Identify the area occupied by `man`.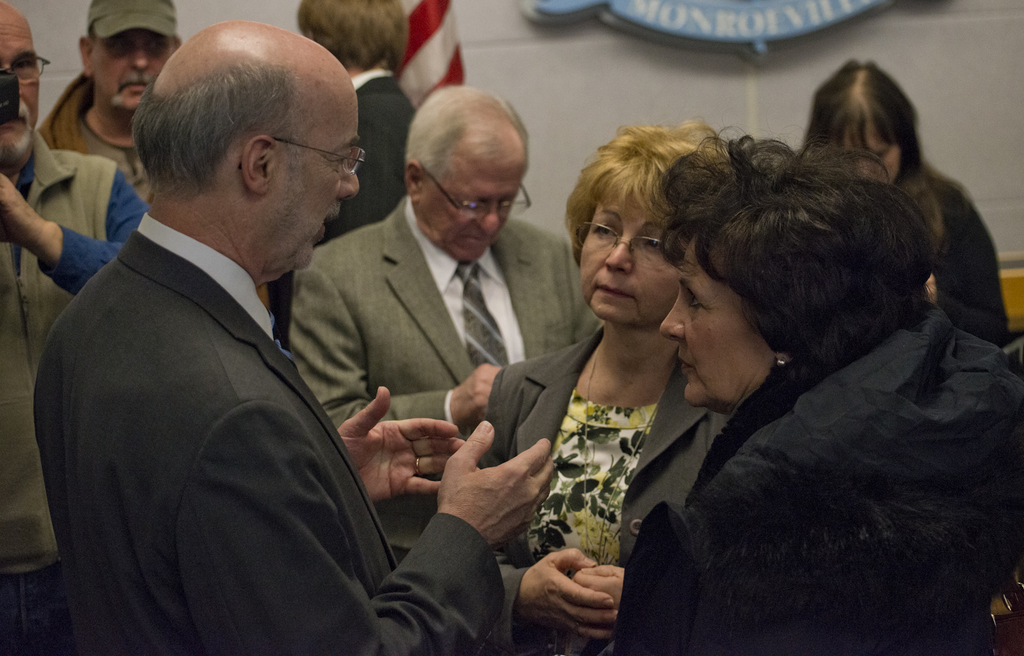
Area: region(268, 0, 415, 342).
